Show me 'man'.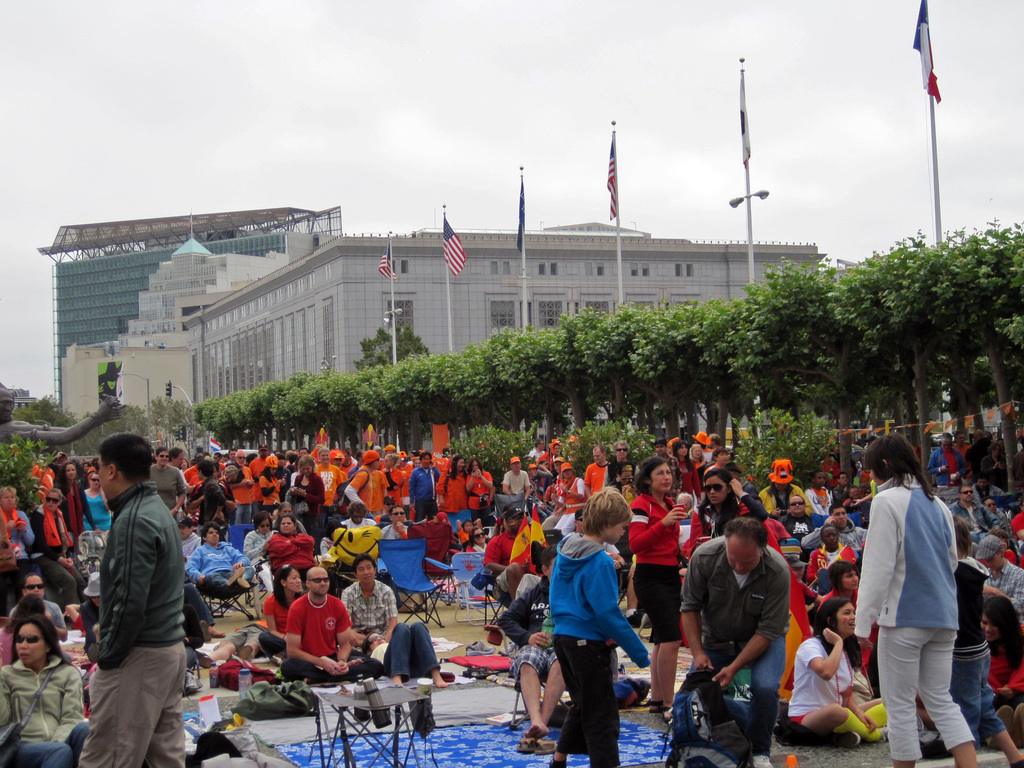
'man' is here: <box>188,524,255,593</box>.
